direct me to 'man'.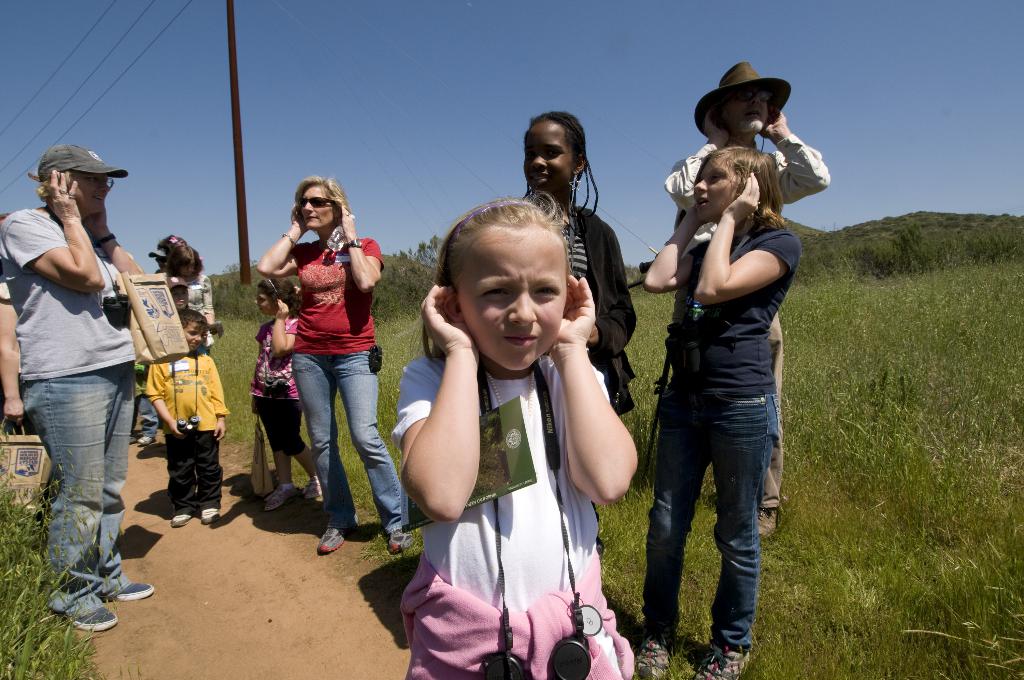
Direction: l=0, t=136, r=141, b=635.
